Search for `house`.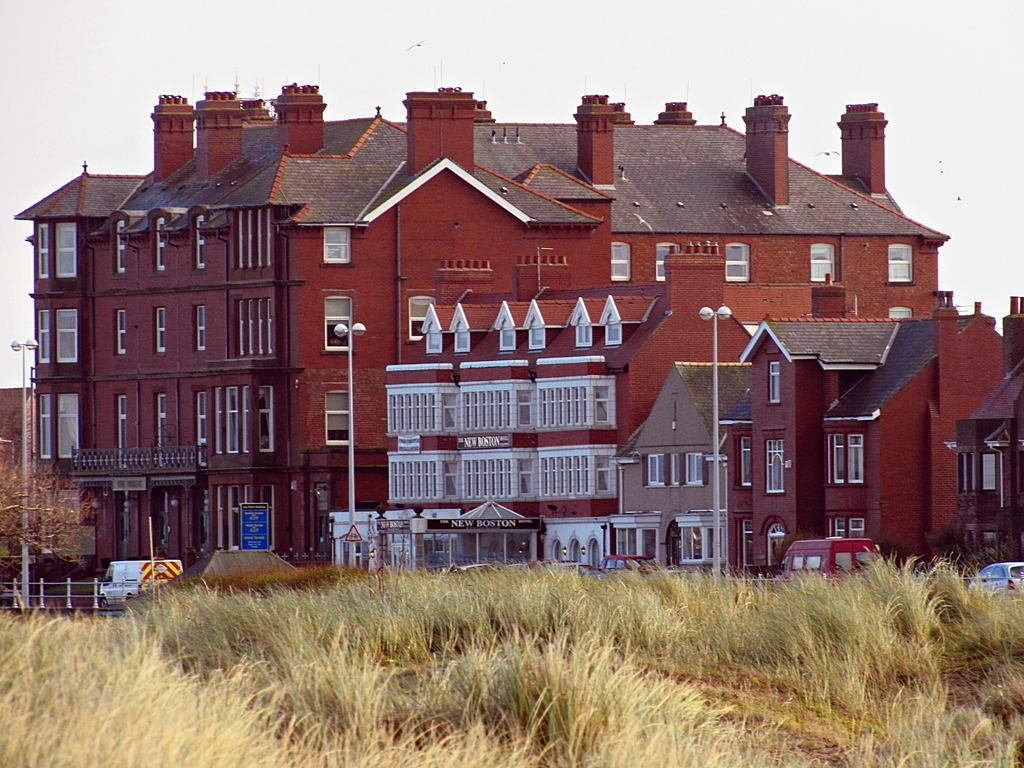
Found at <region>0, 90, 1016, 580</region>.
